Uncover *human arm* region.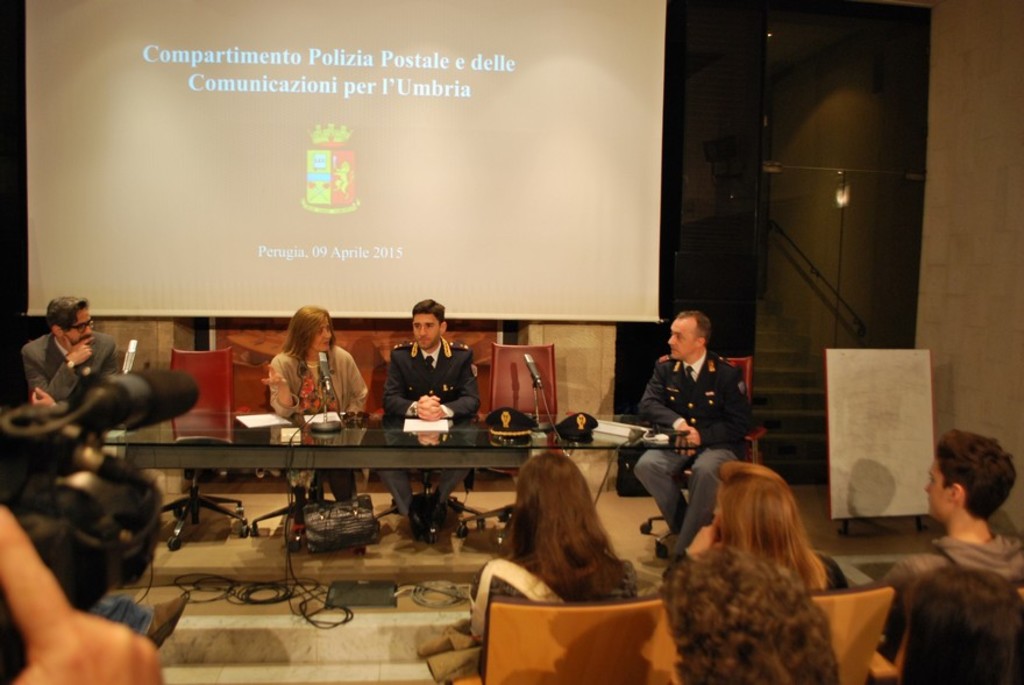
Uncovered: <bbox>372, 344, 439, 418</bbox>.
